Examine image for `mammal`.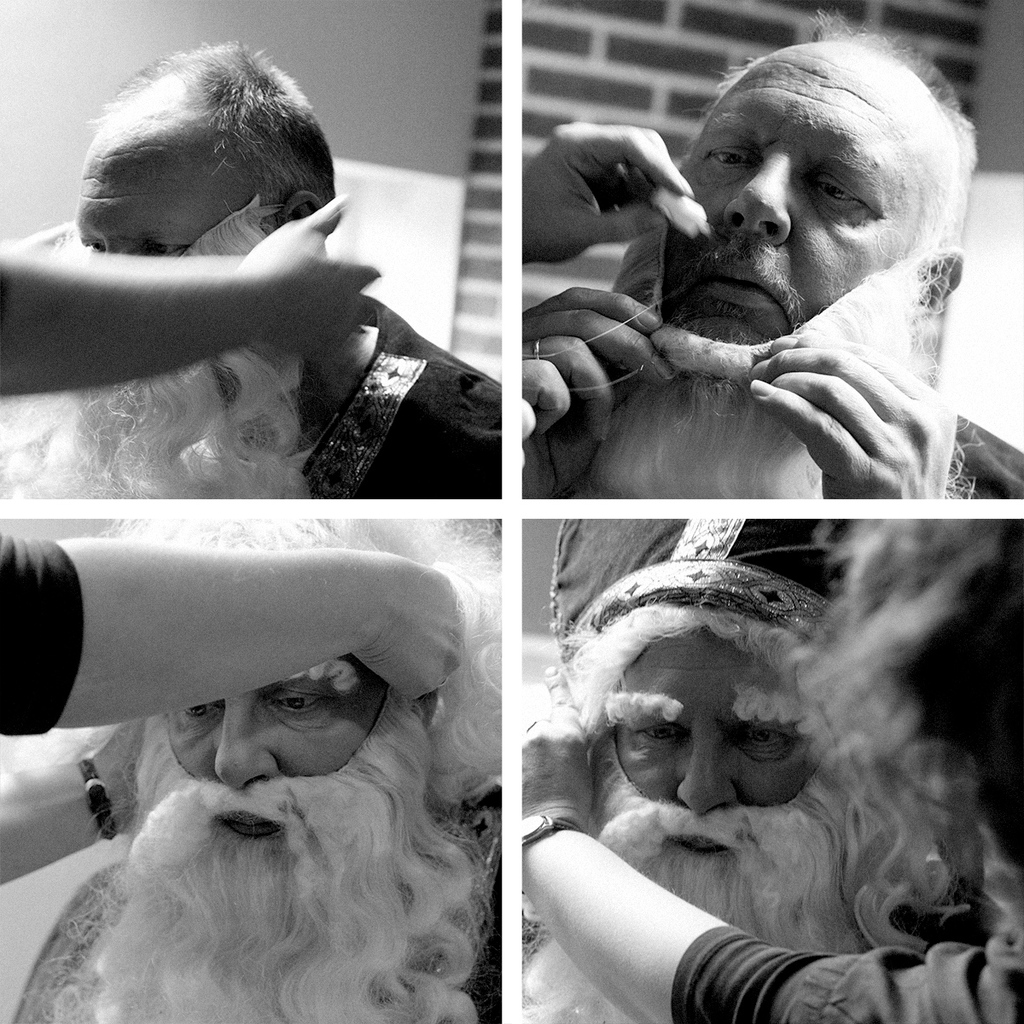
Examination result: box(527, 120, 692, 271).
